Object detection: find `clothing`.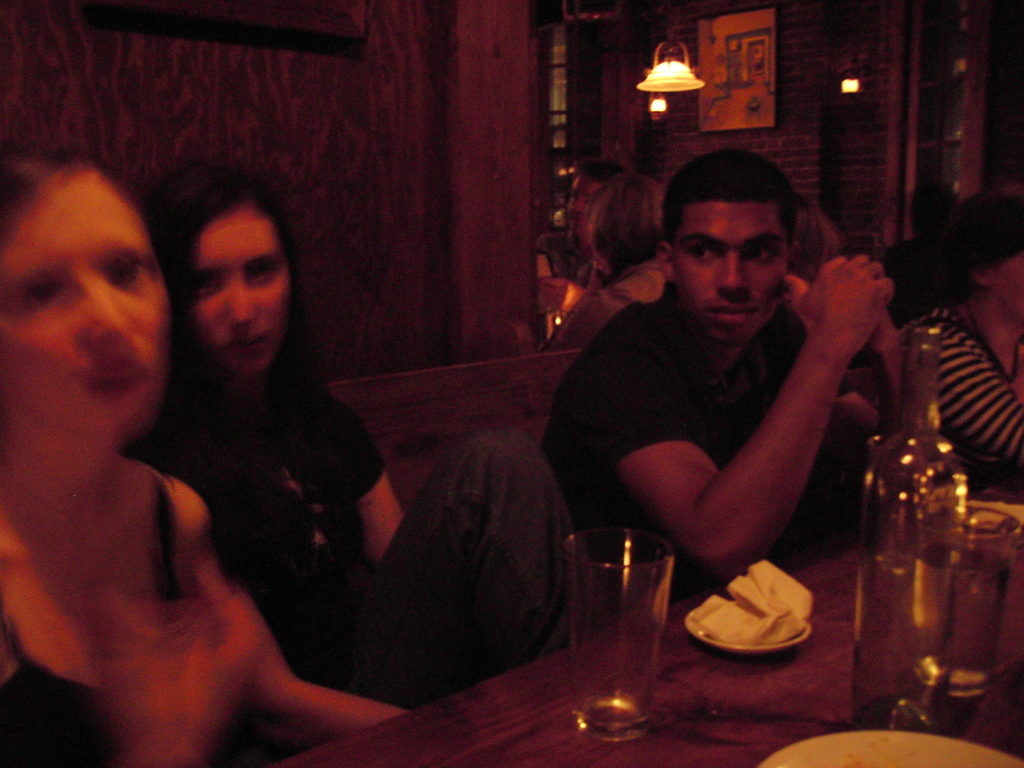
box=[131, 355, 381, 701].
